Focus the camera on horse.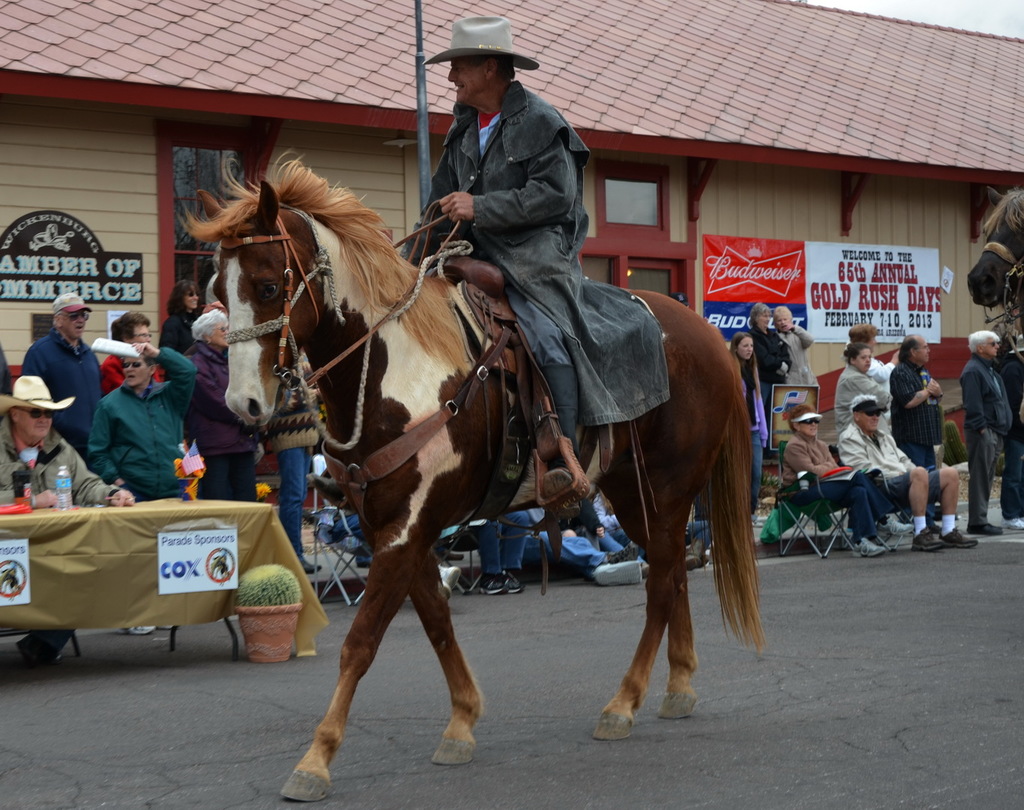
Focus region: 962/183/1023/312.
